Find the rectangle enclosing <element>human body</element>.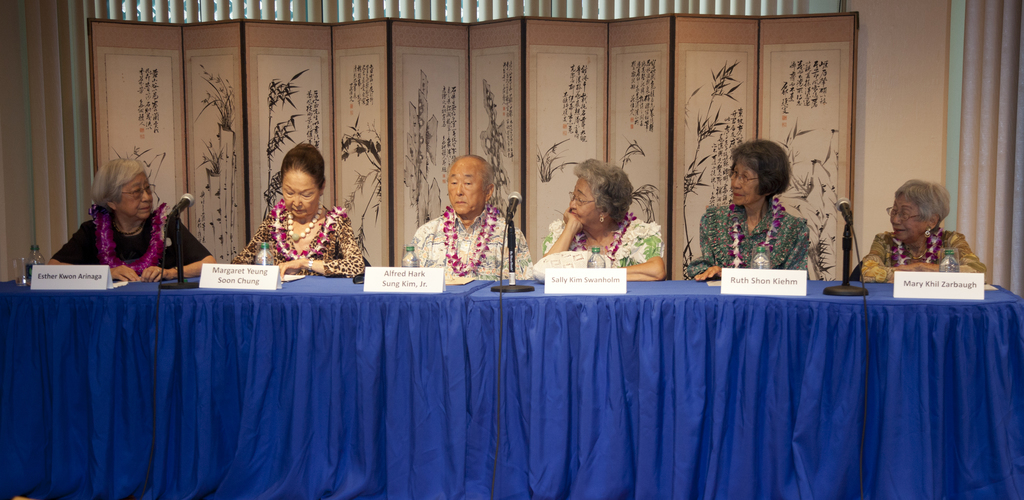
62/141/186/282.
